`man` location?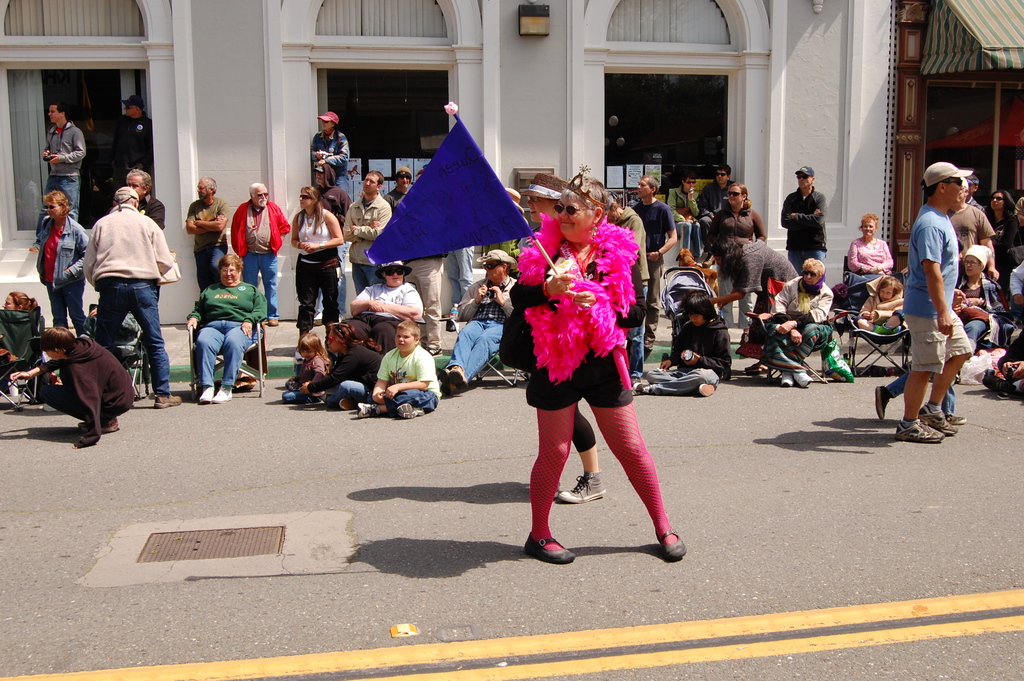
38:90:94:233
